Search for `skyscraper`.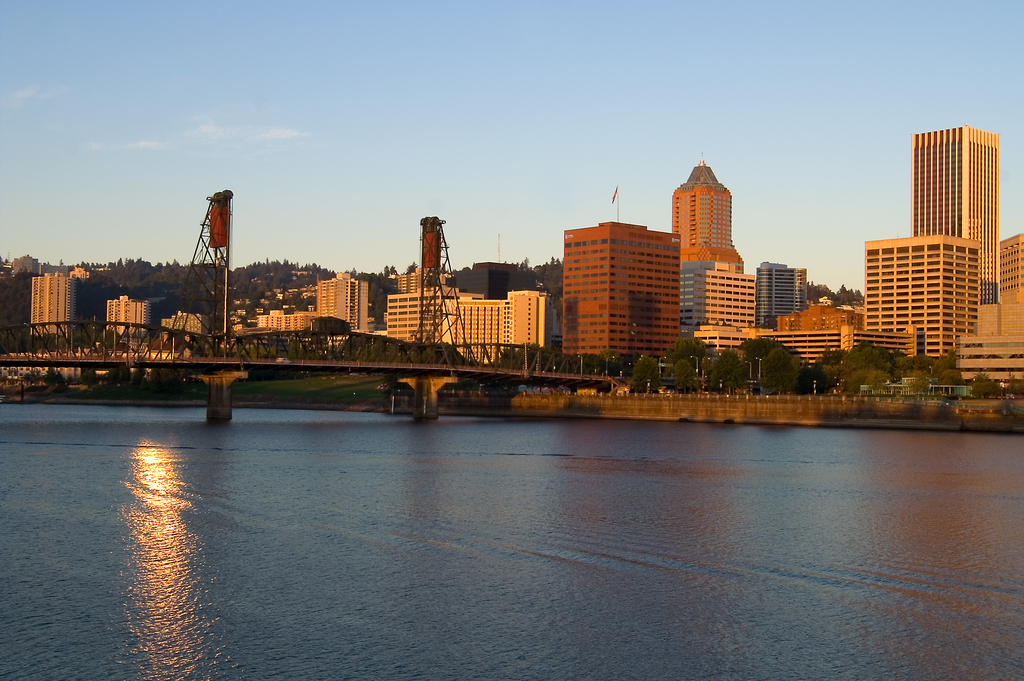
Found at select_region(26, 271, 78, 342).
